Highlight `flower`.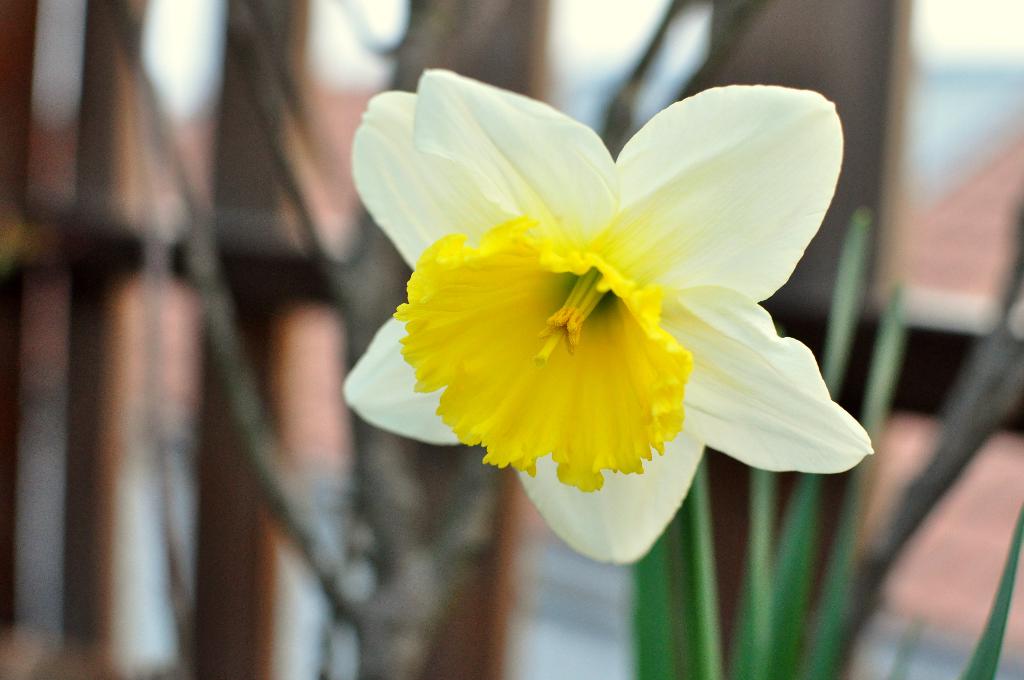
Highlighted region: [346, 72, 874, 571].
